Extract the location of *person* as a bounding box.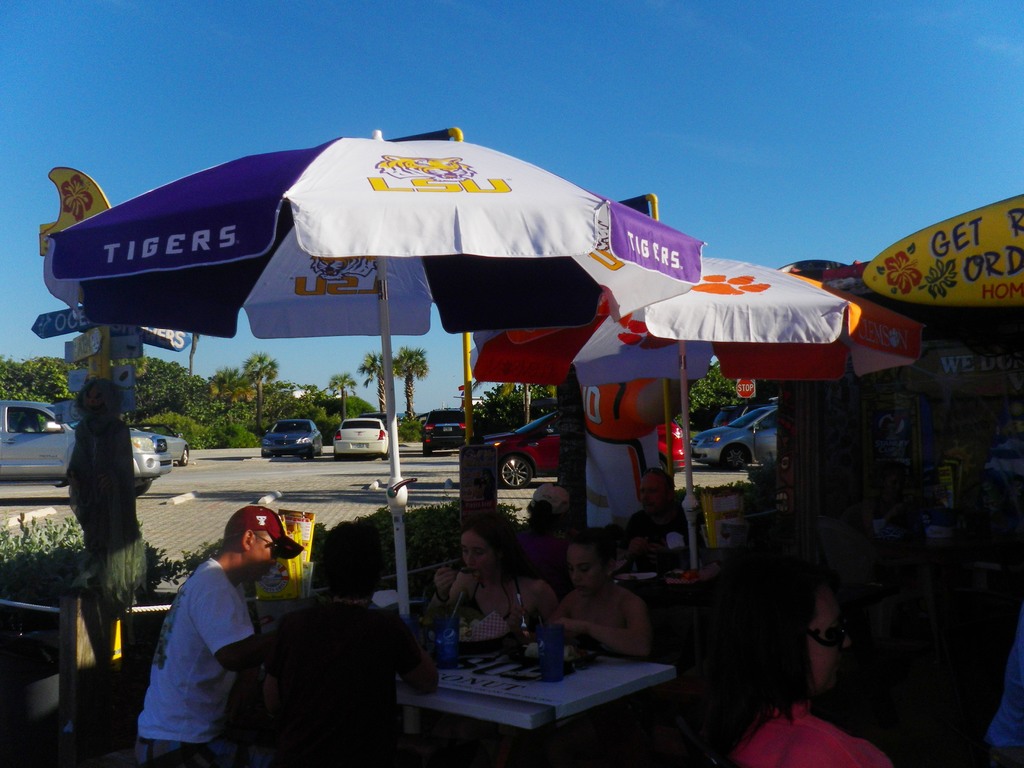
415,506,561,634.
